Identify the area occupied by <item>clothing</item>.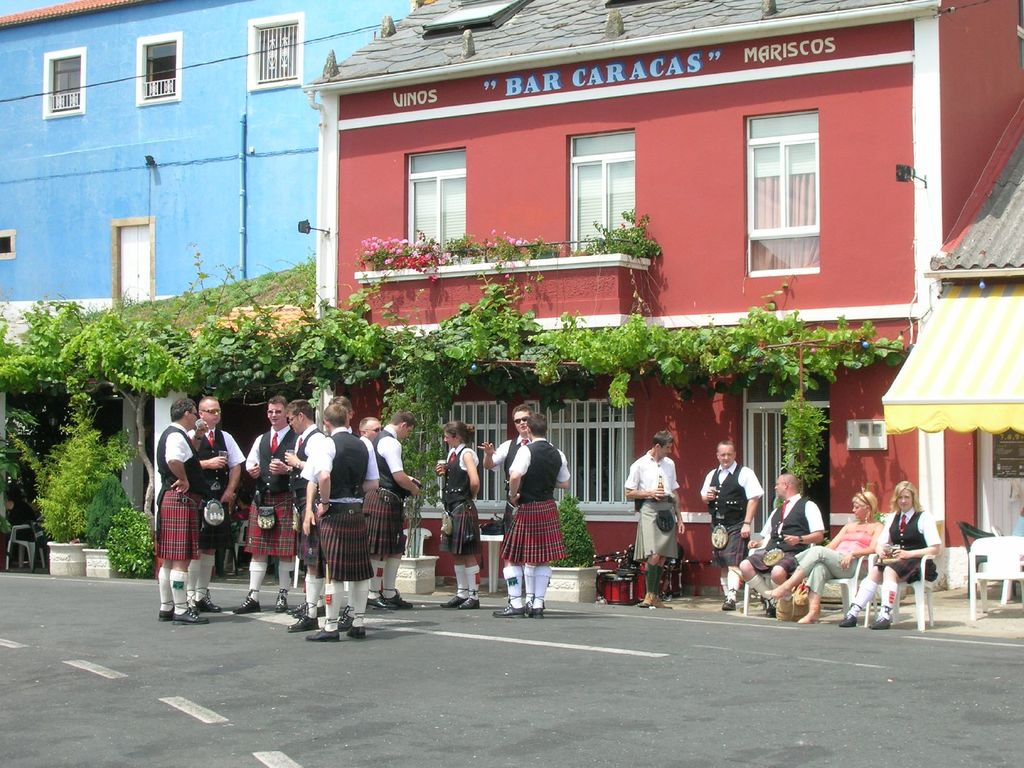
Area: bbox(795, 516, 878, 596).
